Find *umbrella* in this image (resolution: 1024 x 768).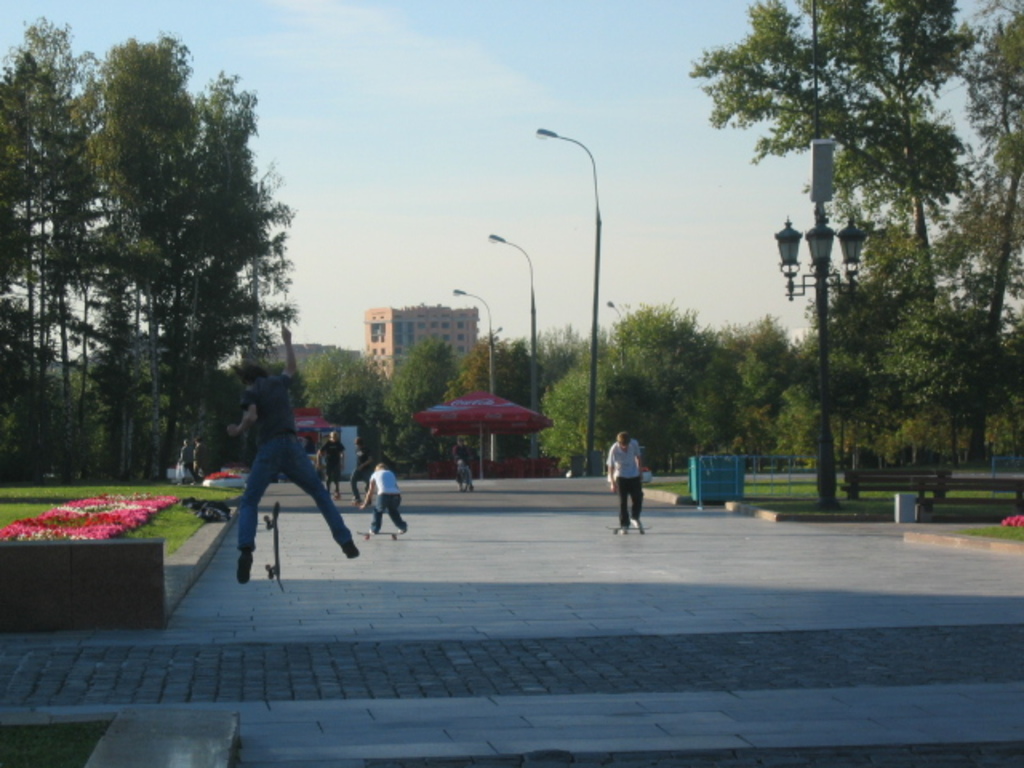
<bbox>434, 424, 530, 478</bbox>.
